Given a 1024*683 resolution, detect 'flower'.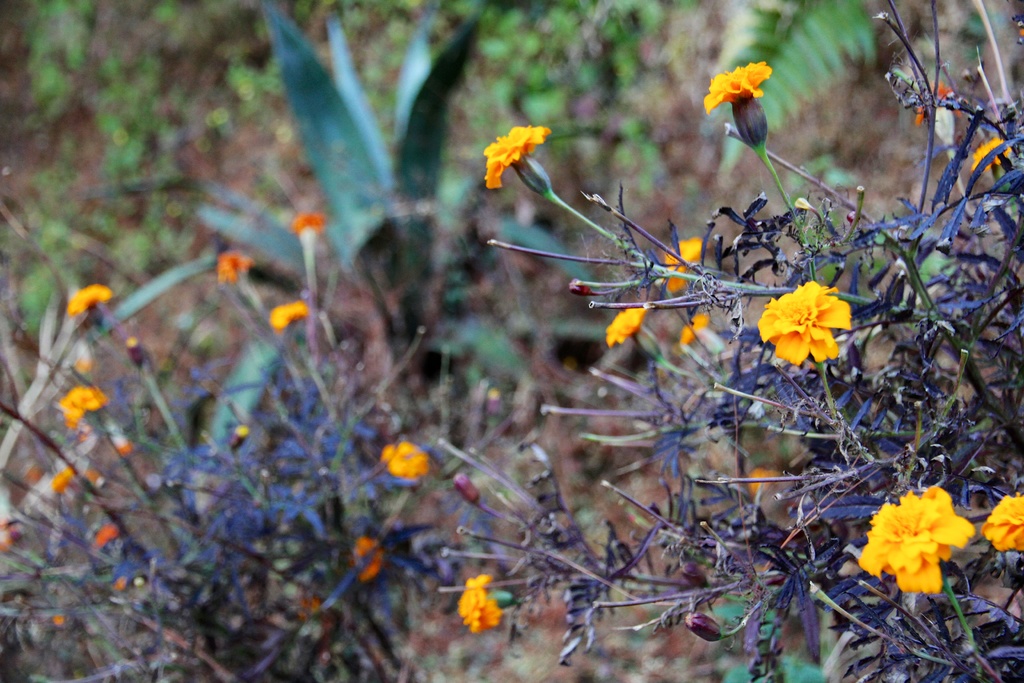
left=458, top=572, right=504, bottom=633.
